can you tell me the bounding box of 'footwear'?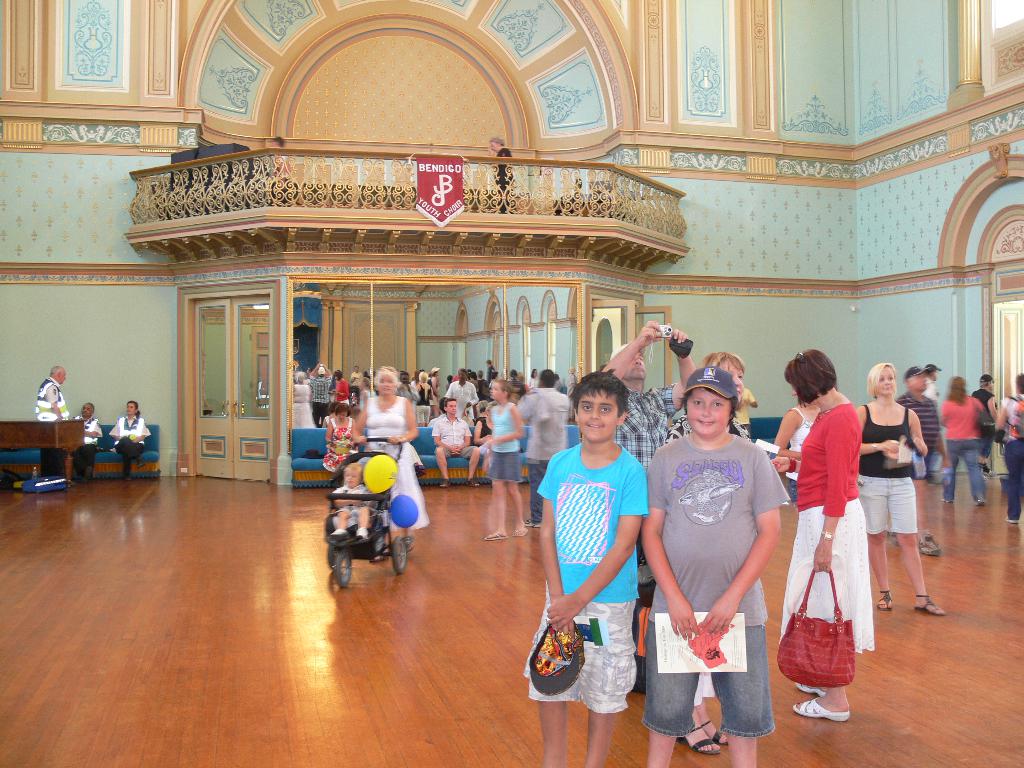
{"x1": 912, "y1": 595, "x2": 947, "y2": 619}.
